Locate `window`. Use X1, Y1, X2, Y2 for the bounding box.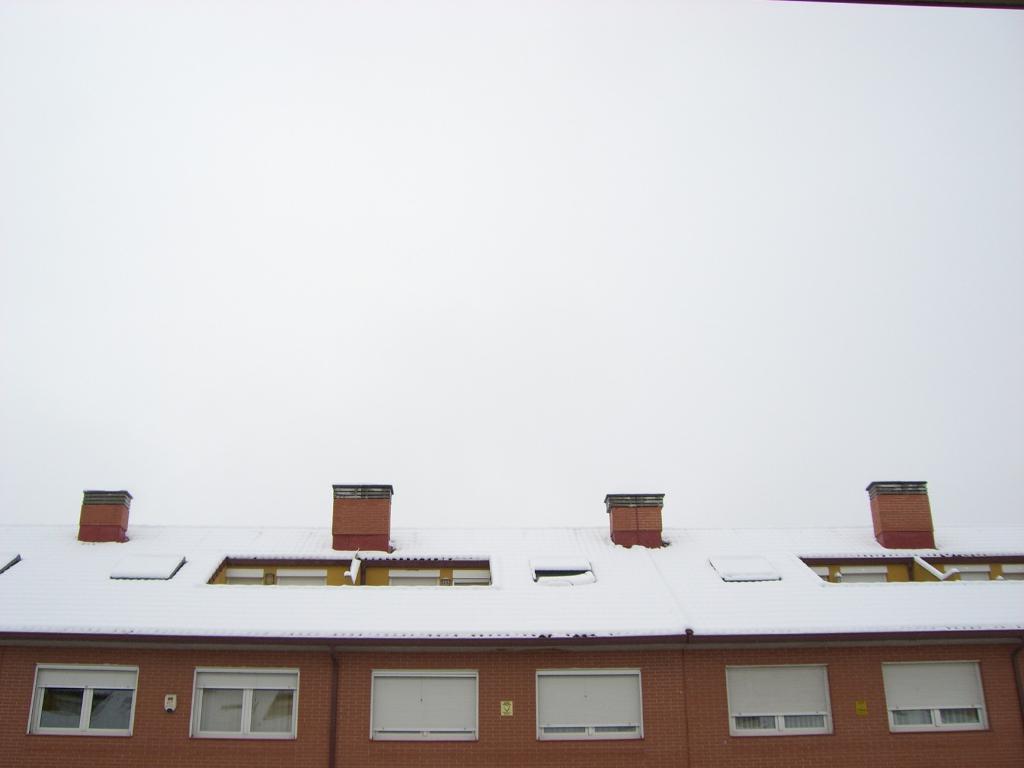
27, 662, 142, 737.
